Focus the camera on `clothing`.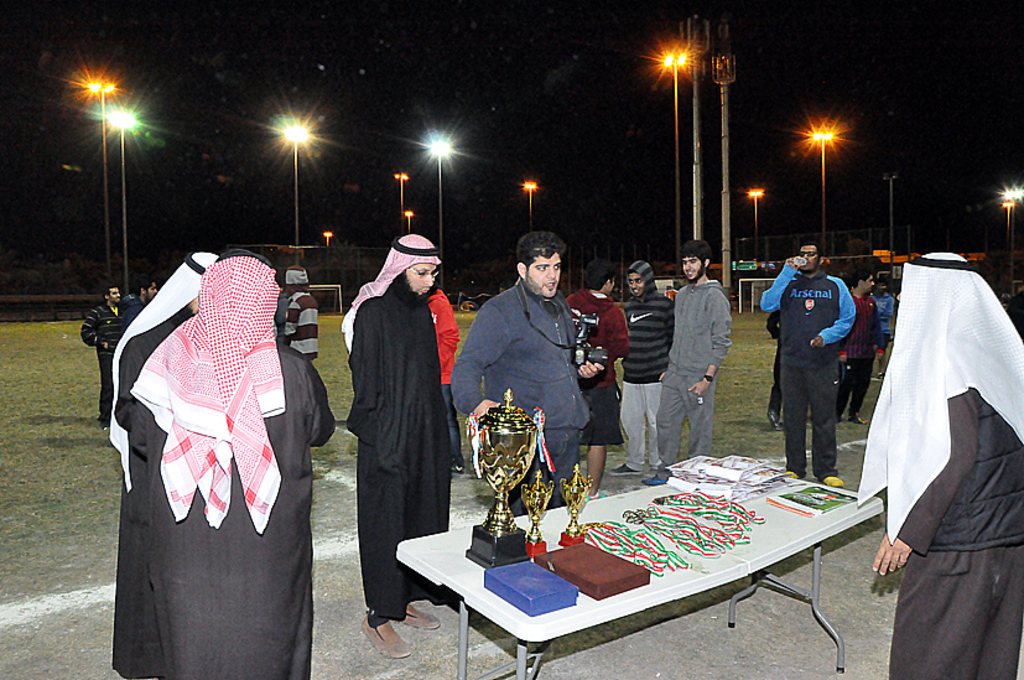
Focus region: 337/234/462/638.
